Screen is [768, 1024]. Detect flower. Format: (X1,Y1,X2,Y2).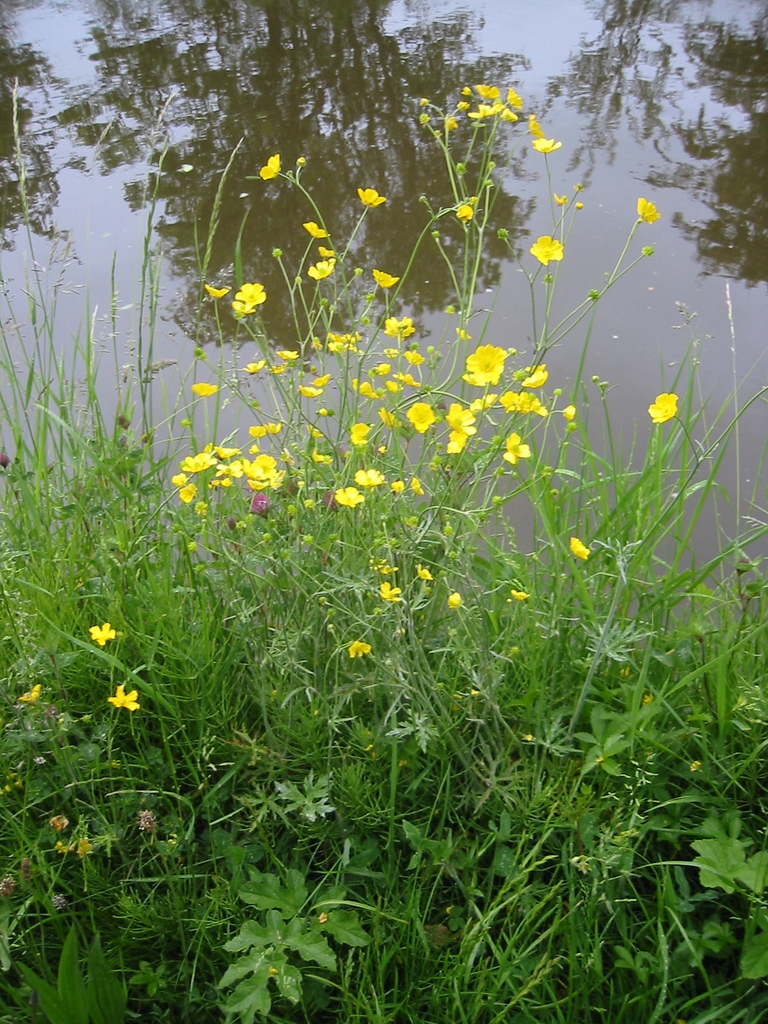
(308,253,337,285).
